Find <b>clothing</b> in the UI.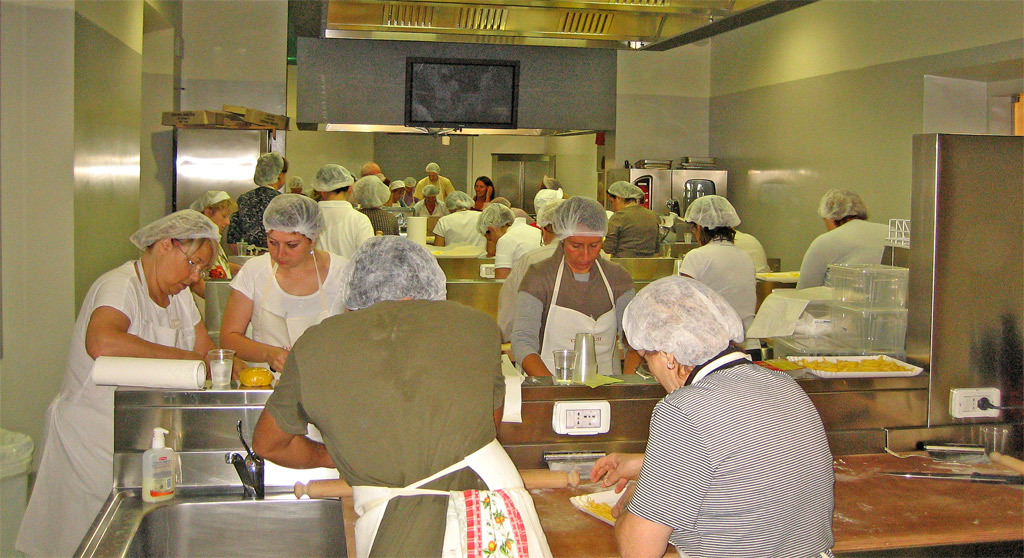
UI element at select_region(312, 195, 376, 268).
